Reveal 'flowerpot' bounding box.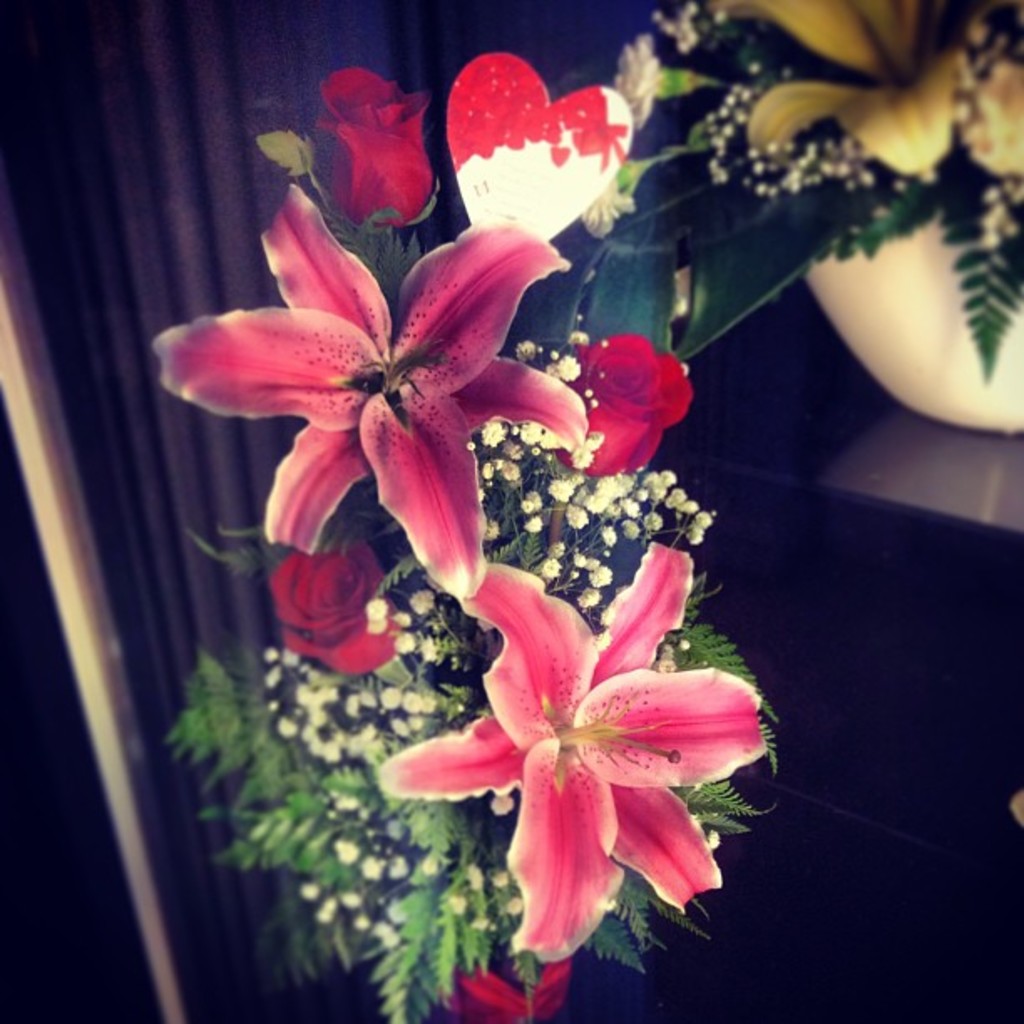
Revealed: <box>796,182,1022,428</box>.
